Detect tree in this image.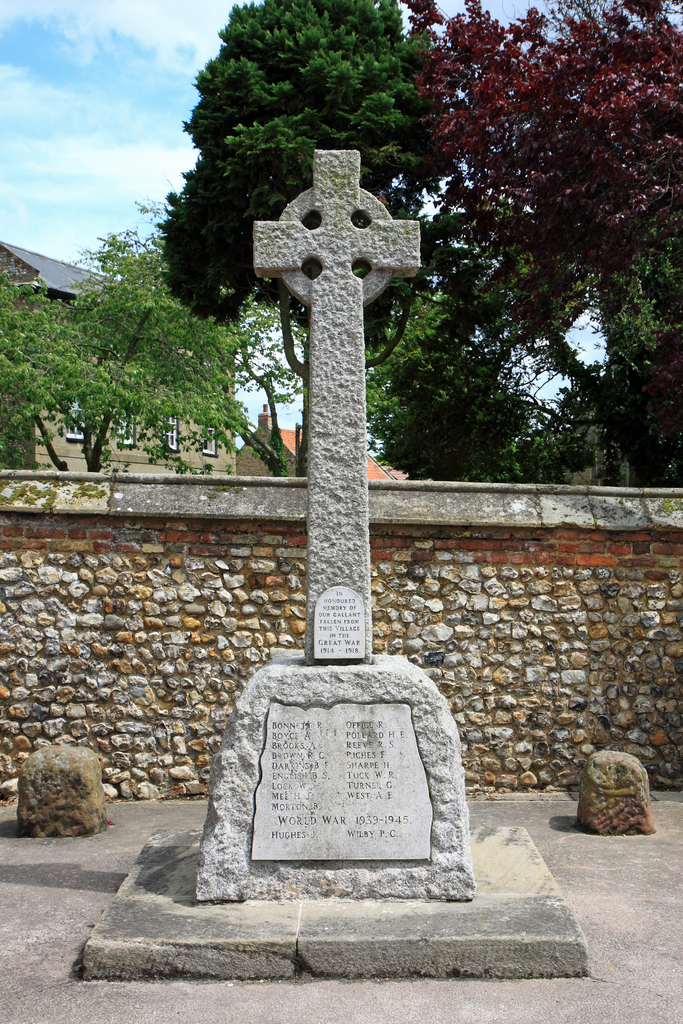
Detection: bbox(22, 210, 272, 487).
